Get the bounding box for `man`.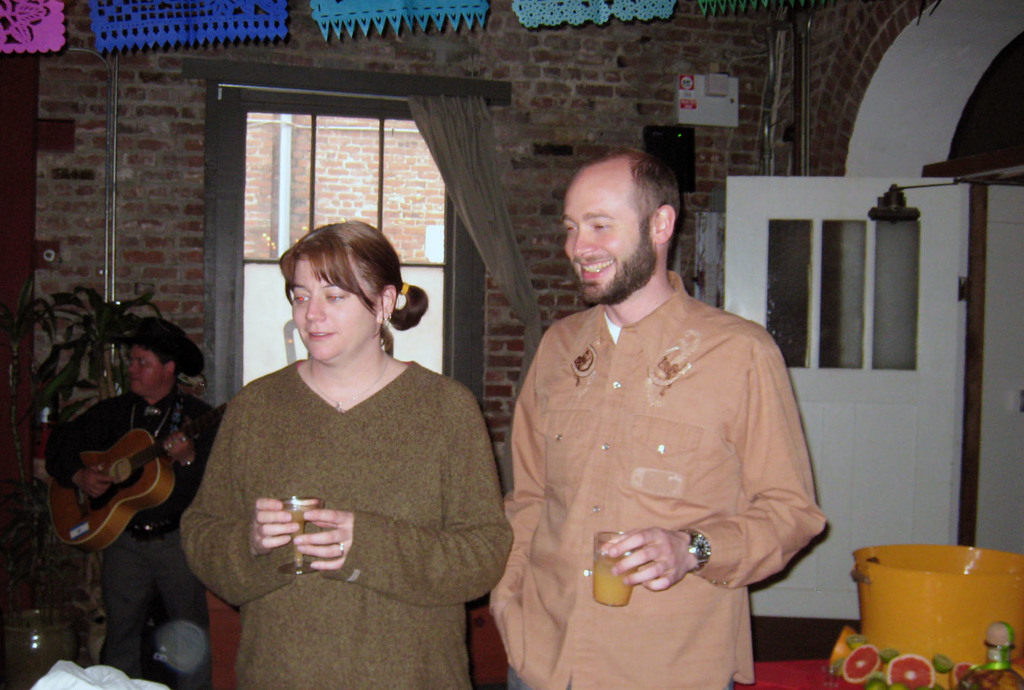
(left=474, top=136, right=824, bottom=682).
